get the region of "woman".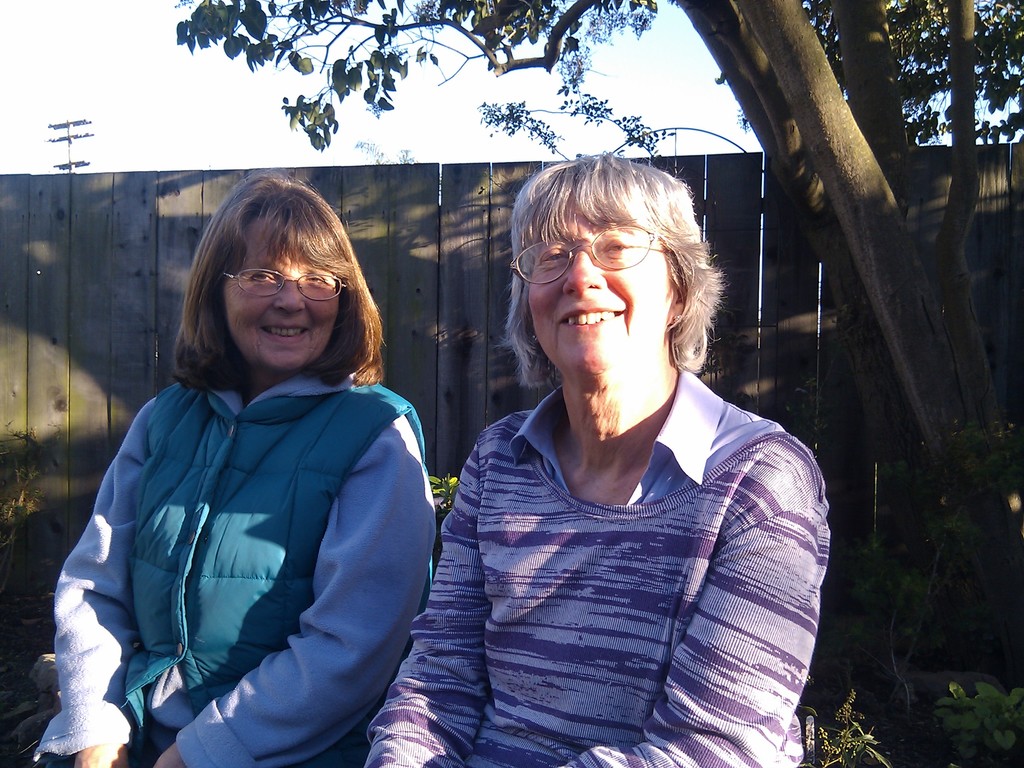
locate(53, 168, 447, 763).
